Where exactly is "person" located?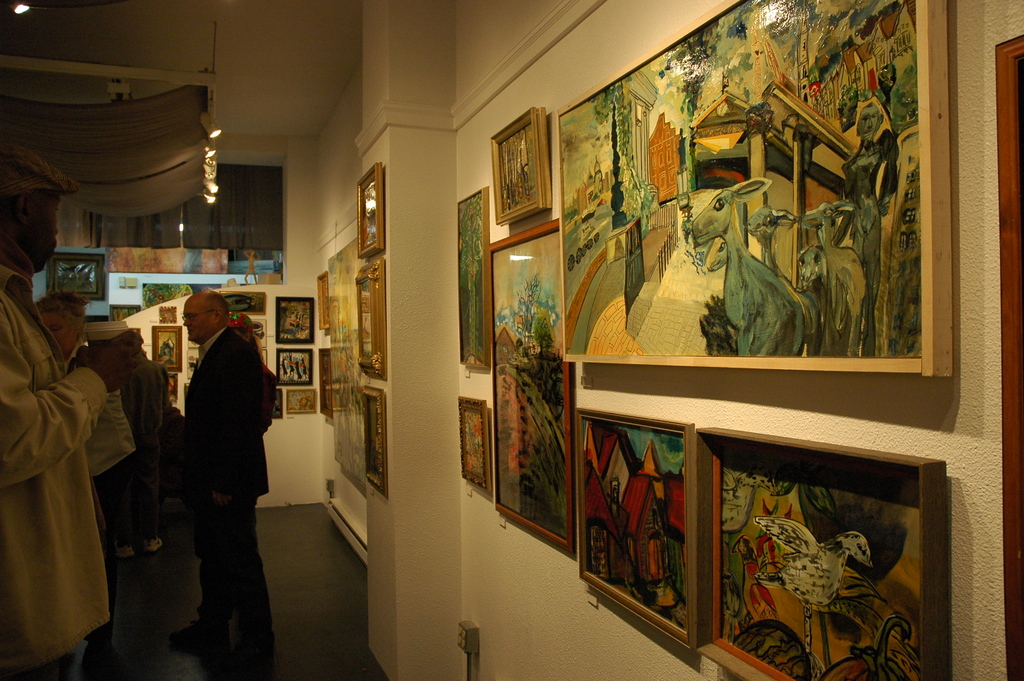
Its bounding box is crop(181, 285, 269, 652).
